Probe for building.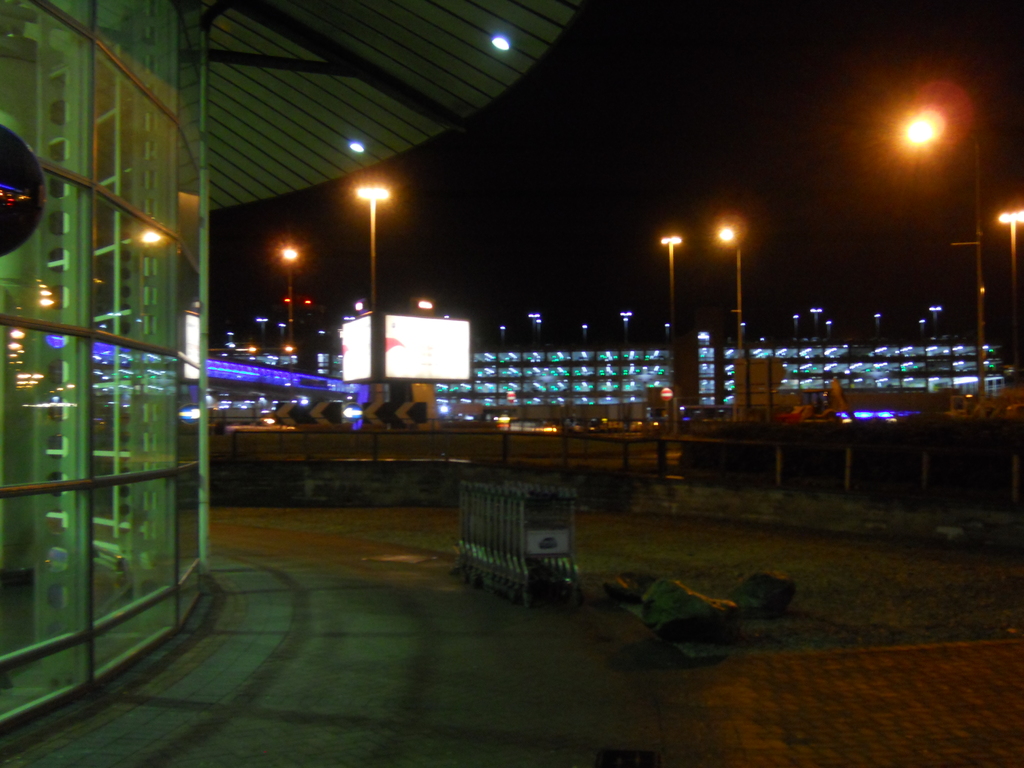
Probe result: box=[7, 0, 583, 767].
